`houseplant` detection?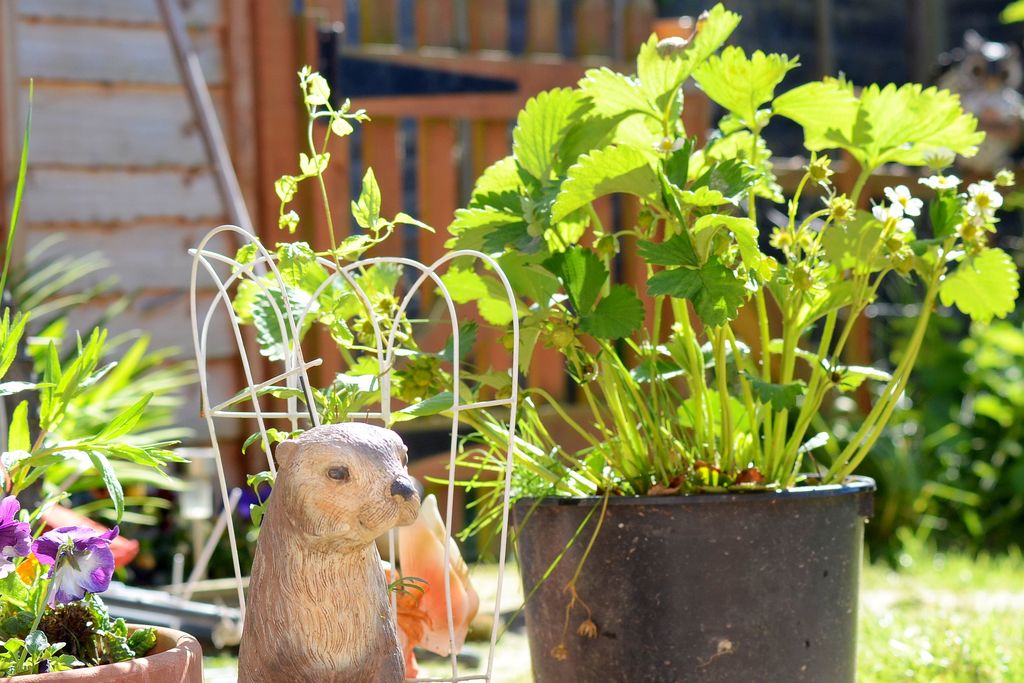
{"x1": 378, "y1": 45, "x2": 975, "y2": 676}
